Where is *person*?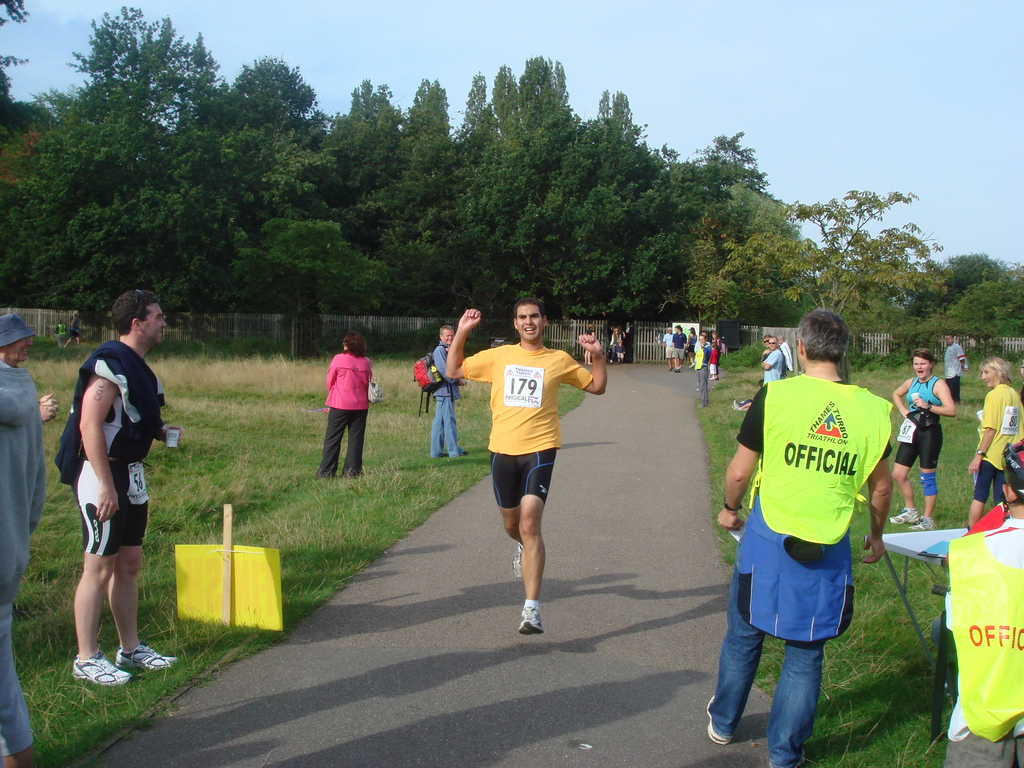
623,324,633,362.
